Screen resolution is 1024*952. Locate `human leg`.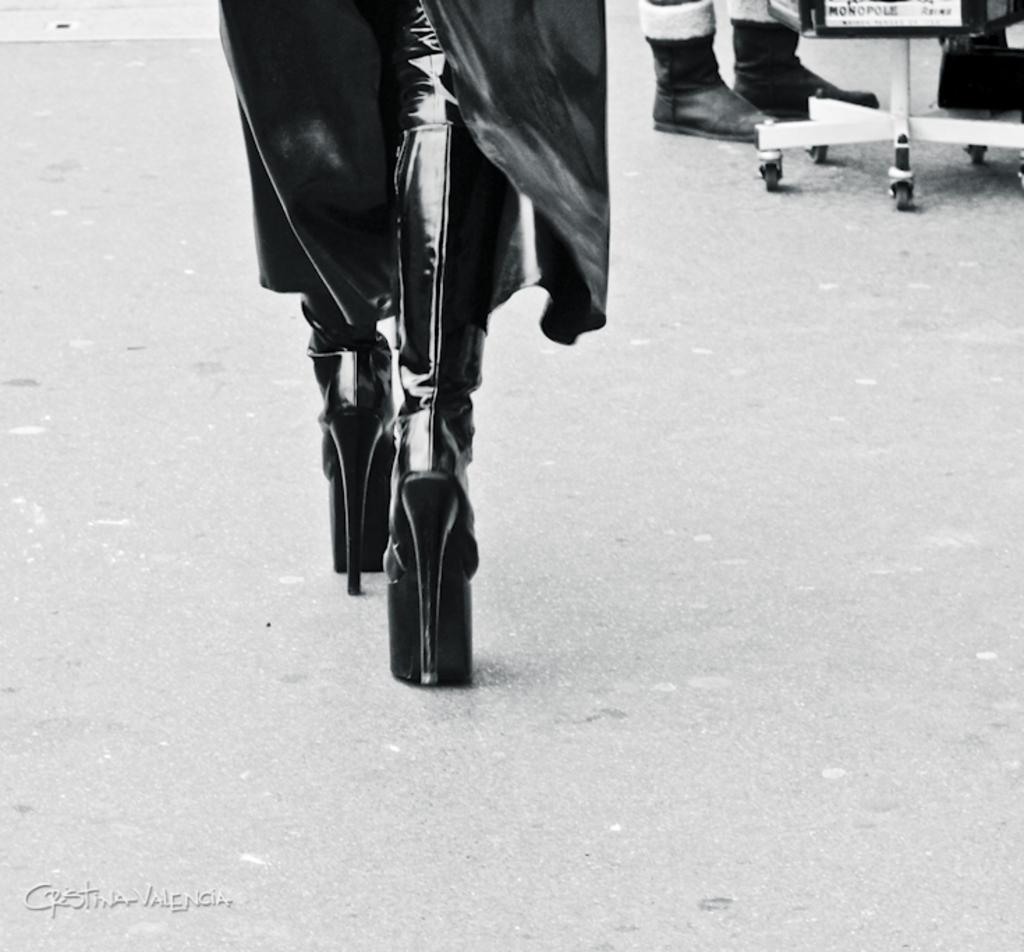
l=727, t=6, r=893, b=117.
